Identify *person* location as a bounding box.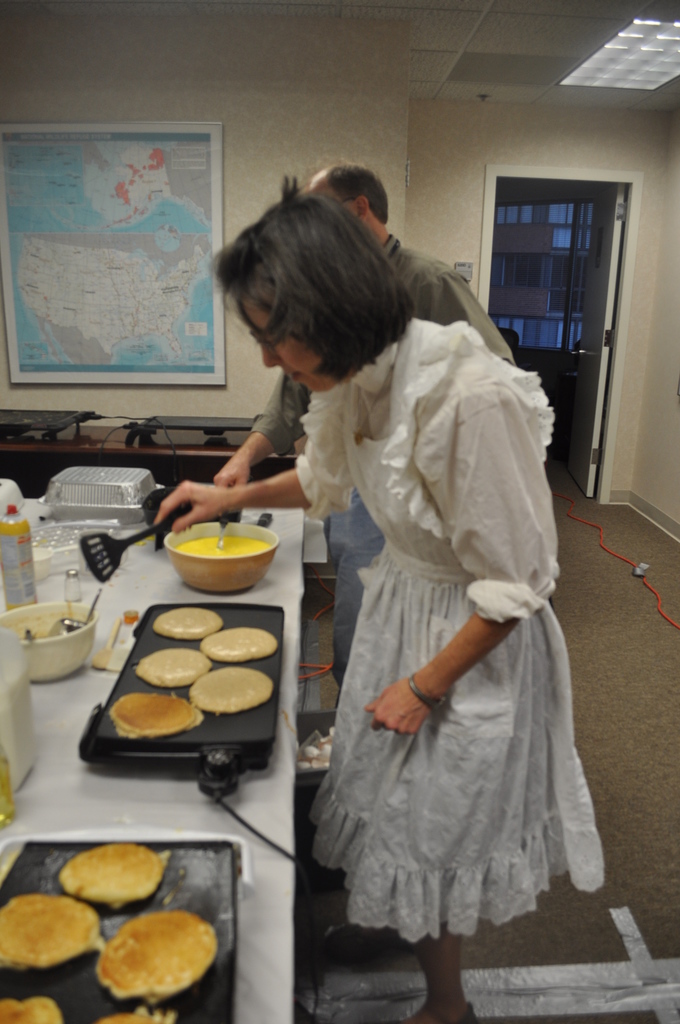
{"x1": 210, "y1": 162, "x2": 520, "y2": 692}.
